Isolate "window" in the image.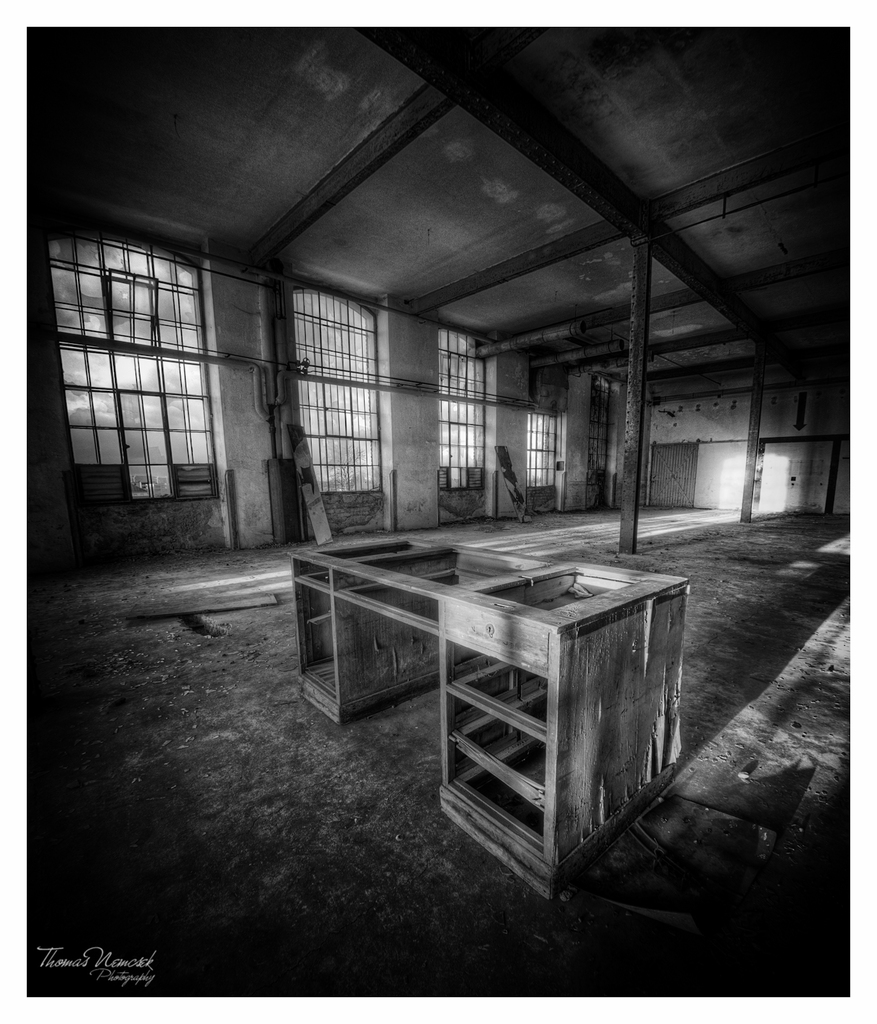
Isolated region: pyautogui.locateOnScreen(441, 330, 489, 490).
